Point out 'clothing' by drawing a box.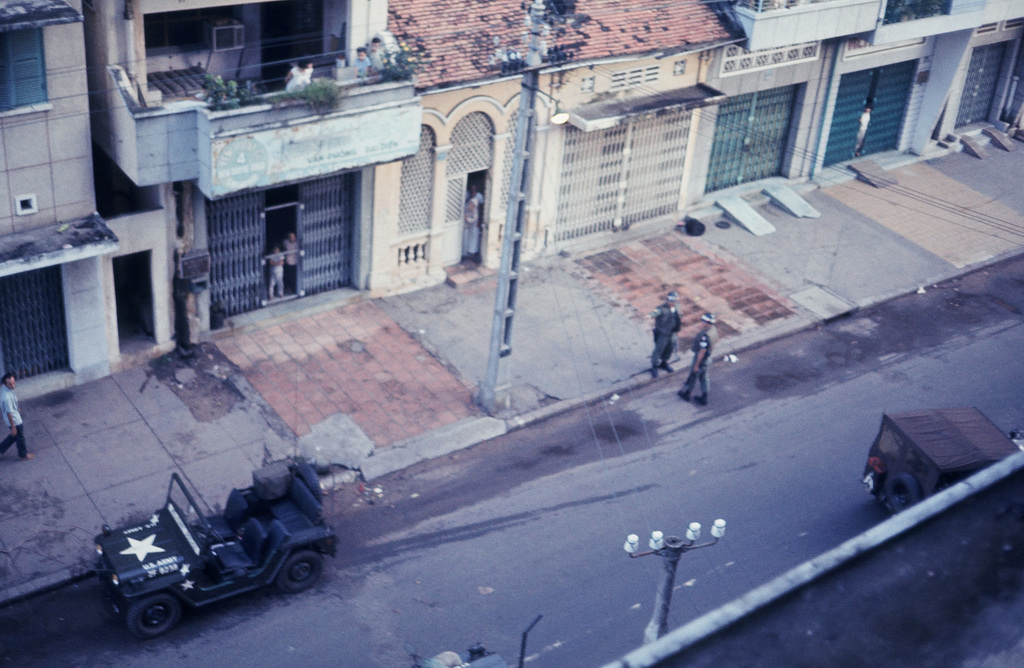
x1=683 y1=334 x2=721 y2=400.
